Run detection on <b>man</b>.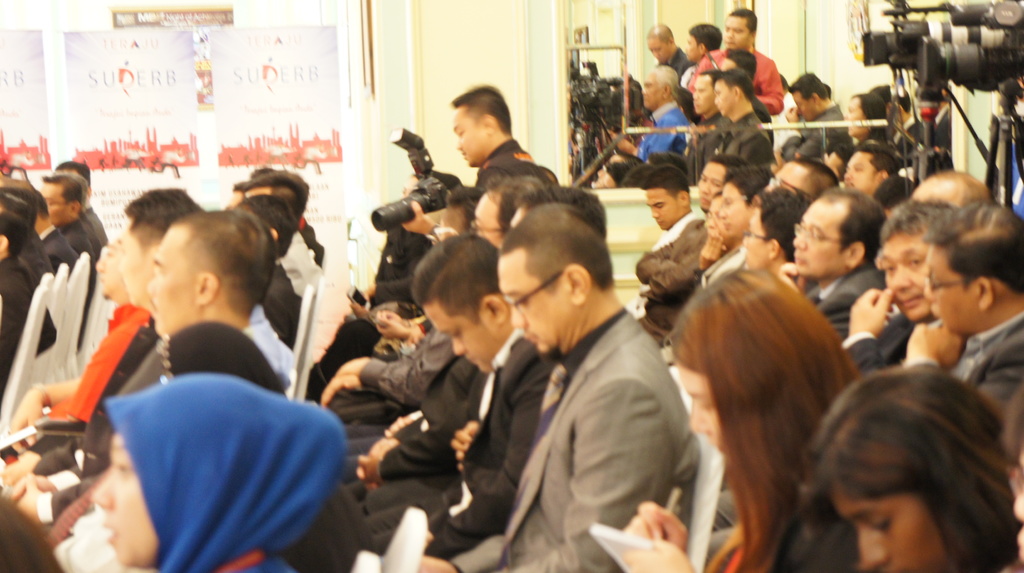
Result: (906,170,997,207).
